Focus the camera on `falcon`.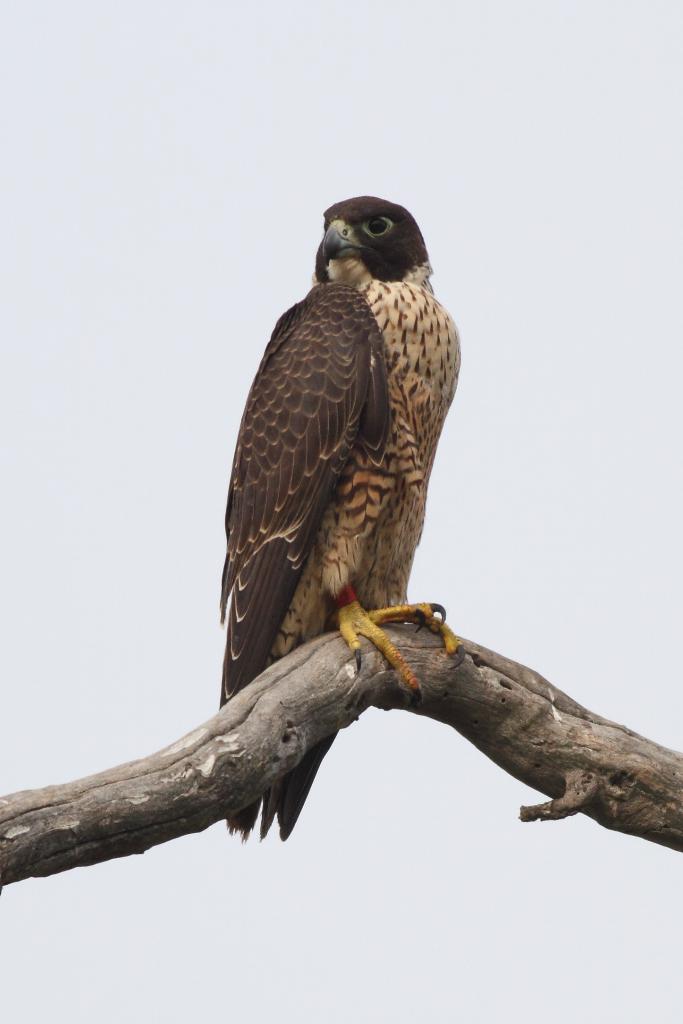
Focus region: 216/198/460/842.
